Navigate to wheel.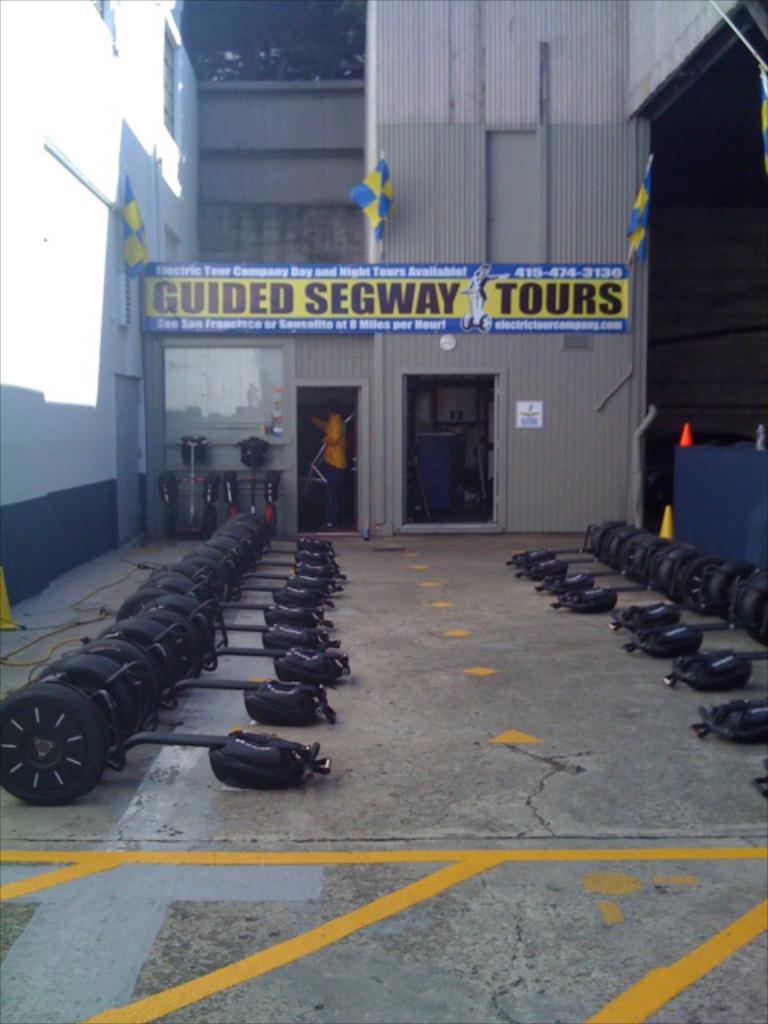
Navigation target: x1=163 y1=602 x2=205 y2=650.
